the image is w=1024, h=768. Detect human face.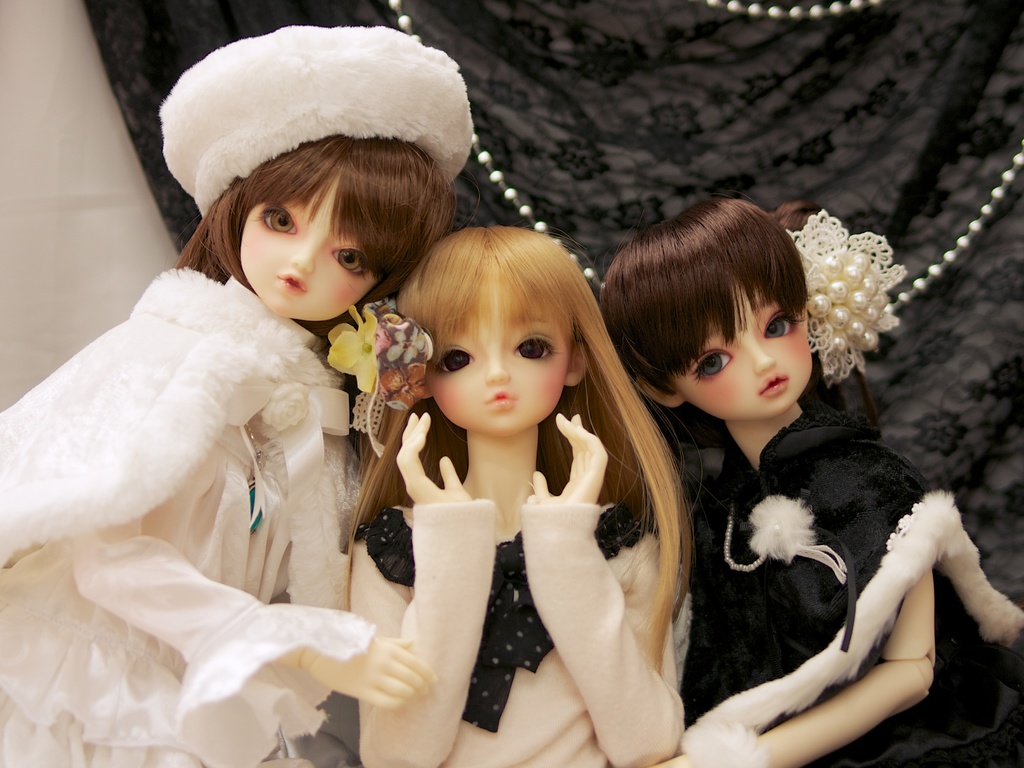
Detection: <bbox>675, 285, 807, 416</bbox>.
